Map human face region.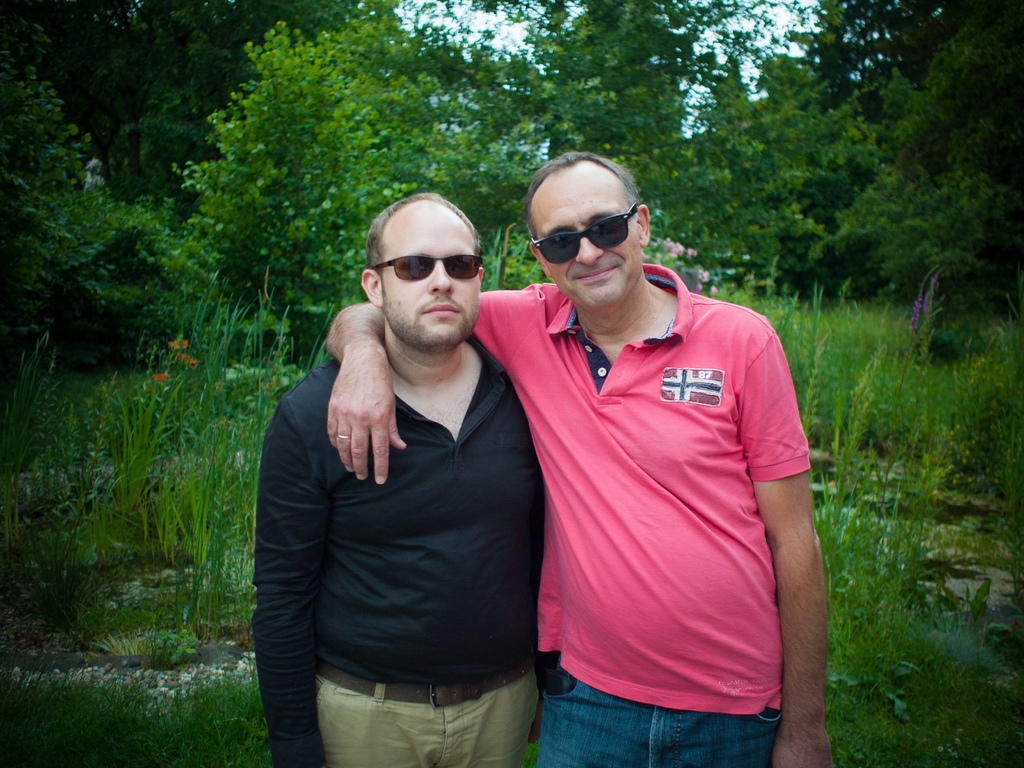
Mapped to 382/209/483/348.
